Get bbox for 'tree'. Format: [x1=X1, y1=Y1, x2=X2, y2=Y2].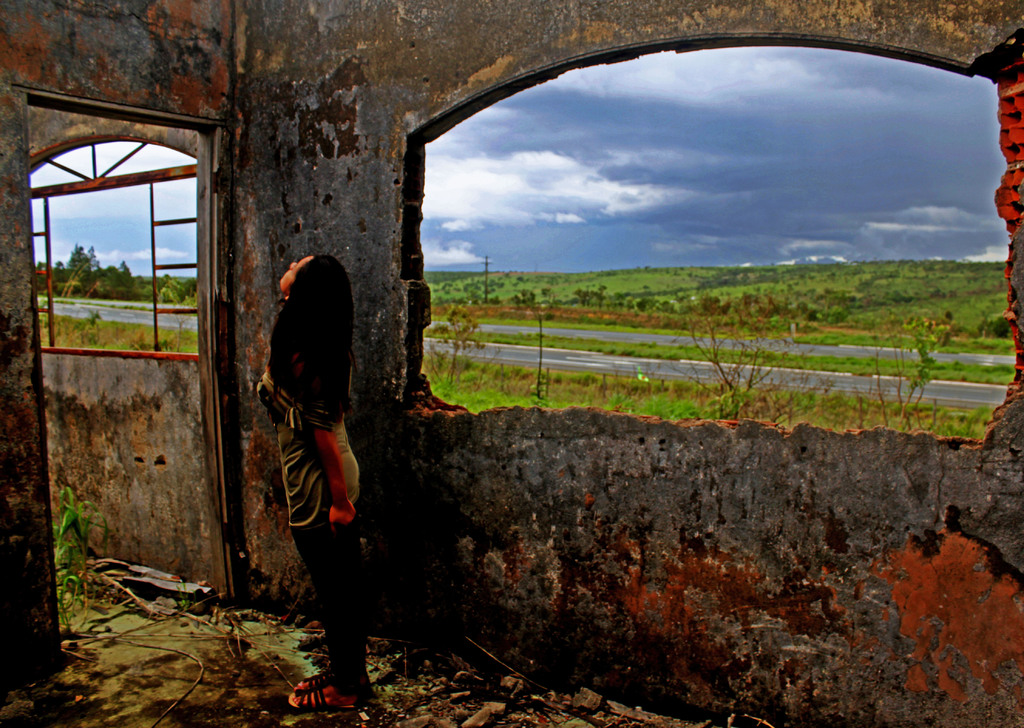
[x1=114, y1=257, x2=134, y2=289].
